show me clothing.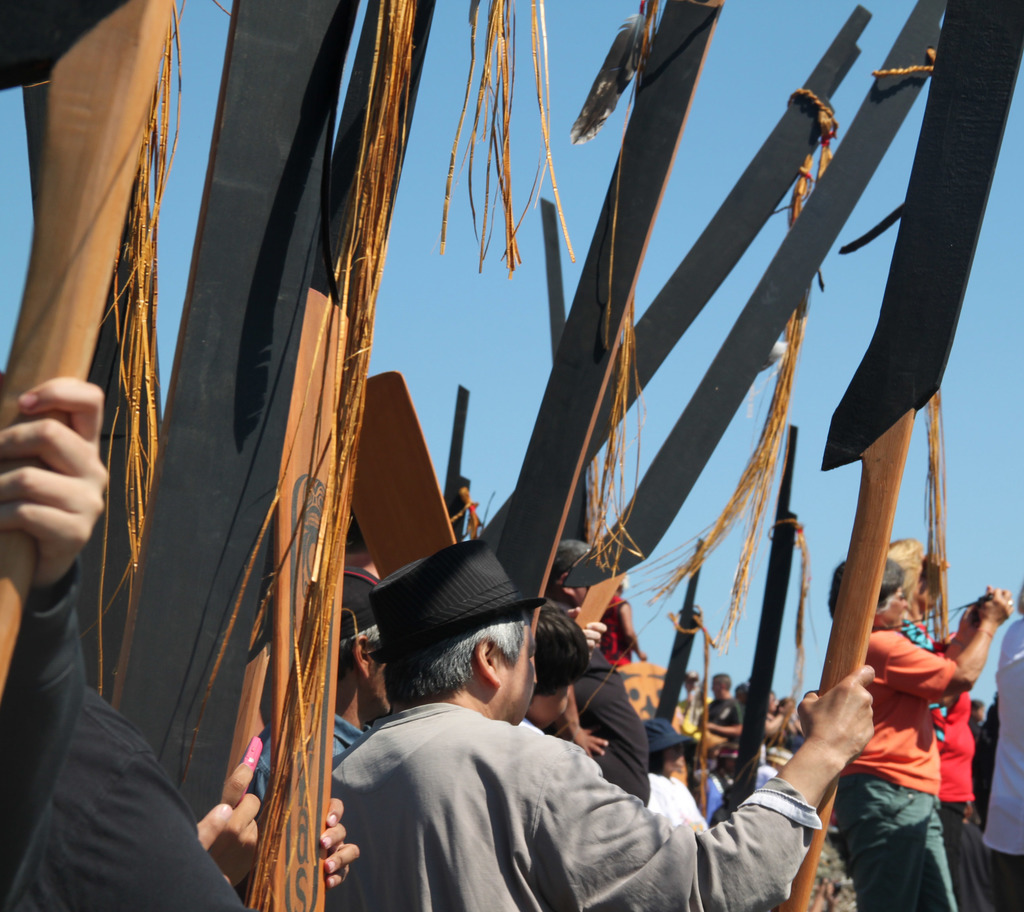
clothing is here: bbox=[826, 623, 964, 911].
